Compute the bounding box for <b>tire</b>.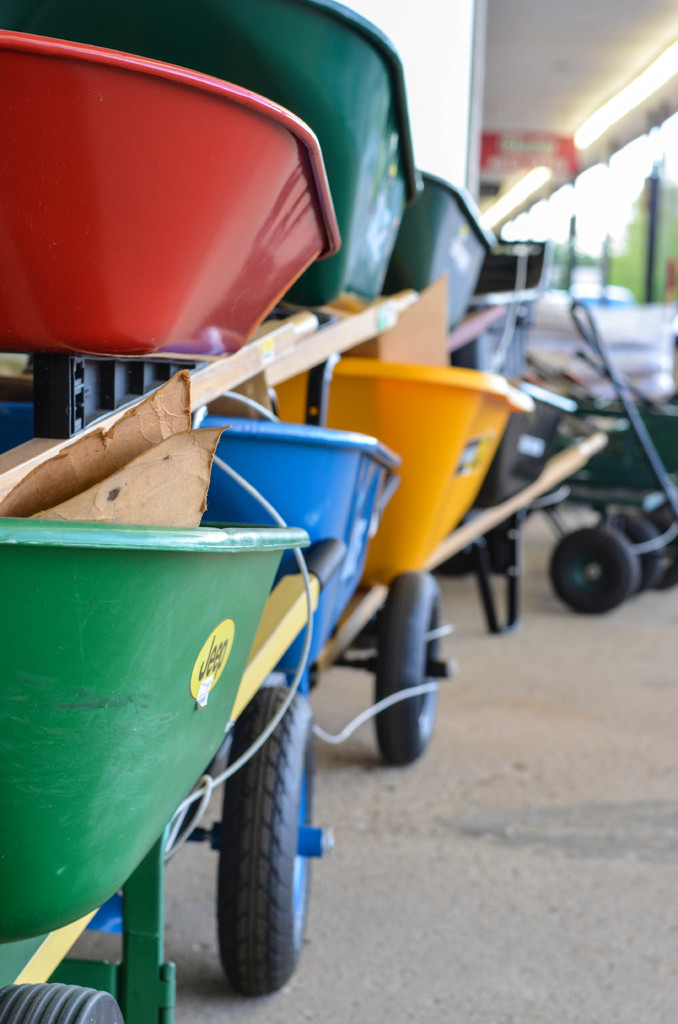
rect(647, 504, 677, 583).
